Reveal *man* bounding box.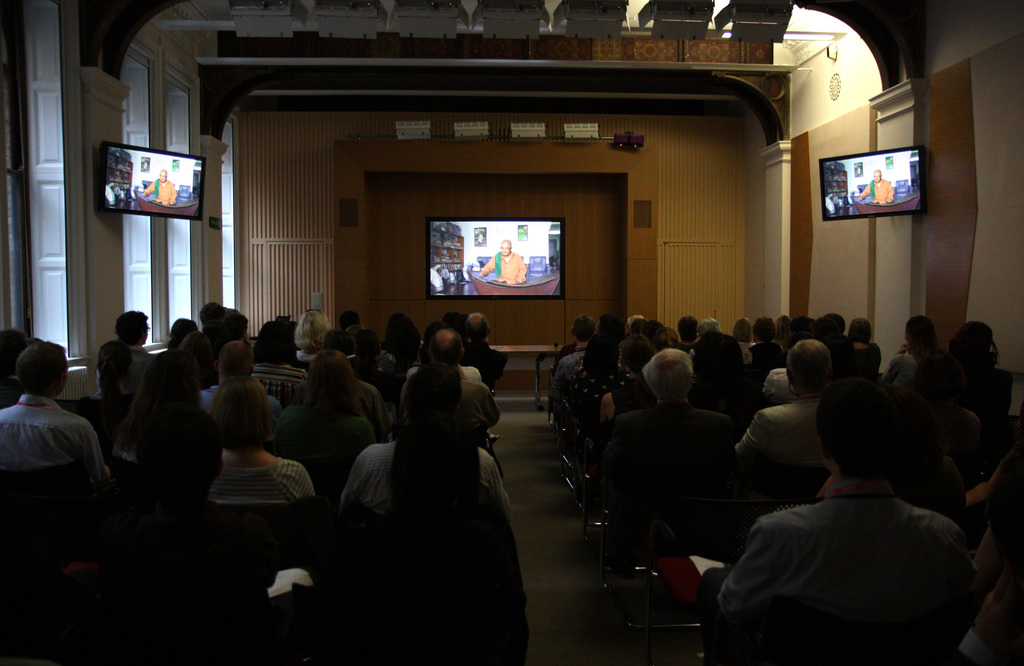
Revealed: bbox(548, 314, 595, 403).
